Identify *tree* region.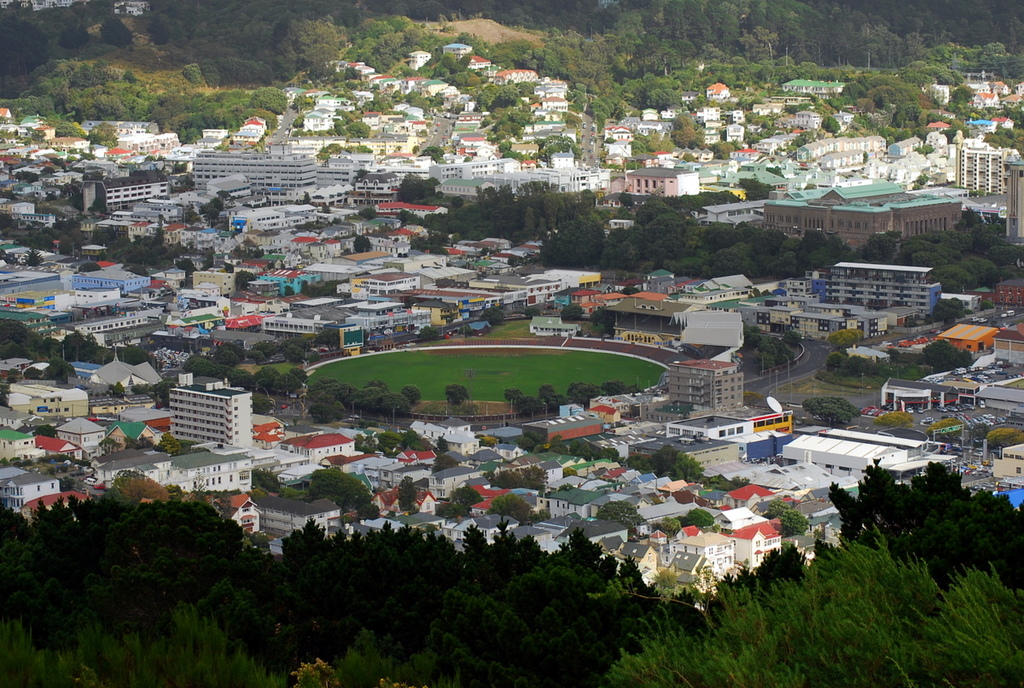
Region: 249 335 311 364.
